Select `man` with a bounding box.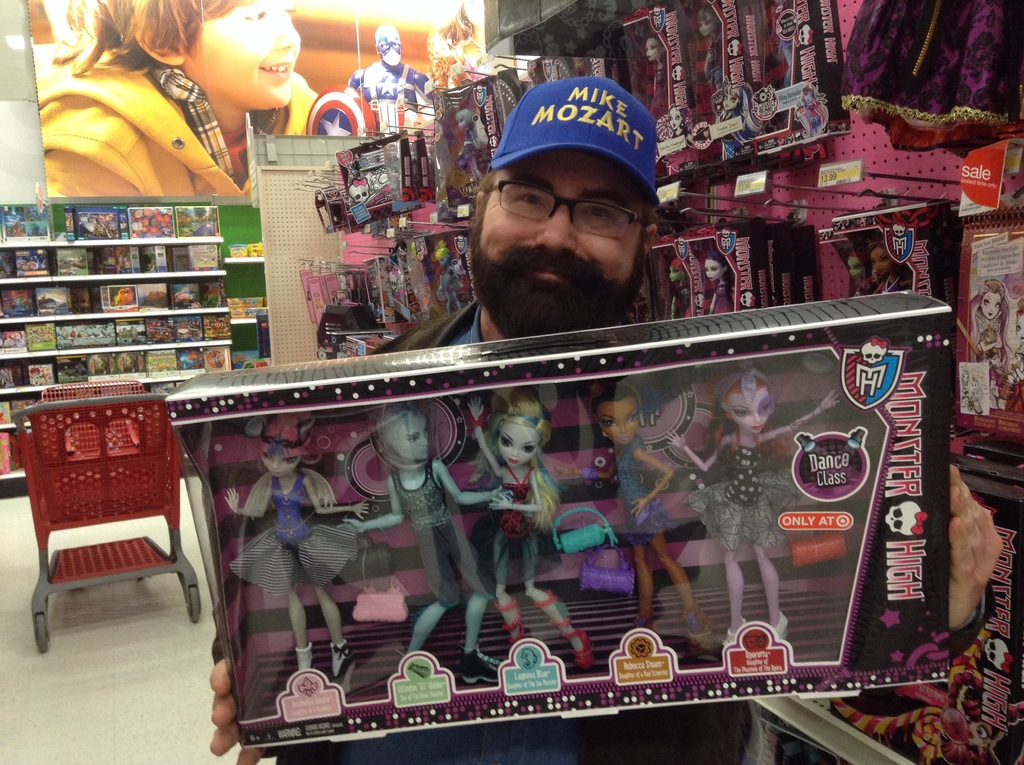
<bbox>151, 187, 862, 752</bbox>.
